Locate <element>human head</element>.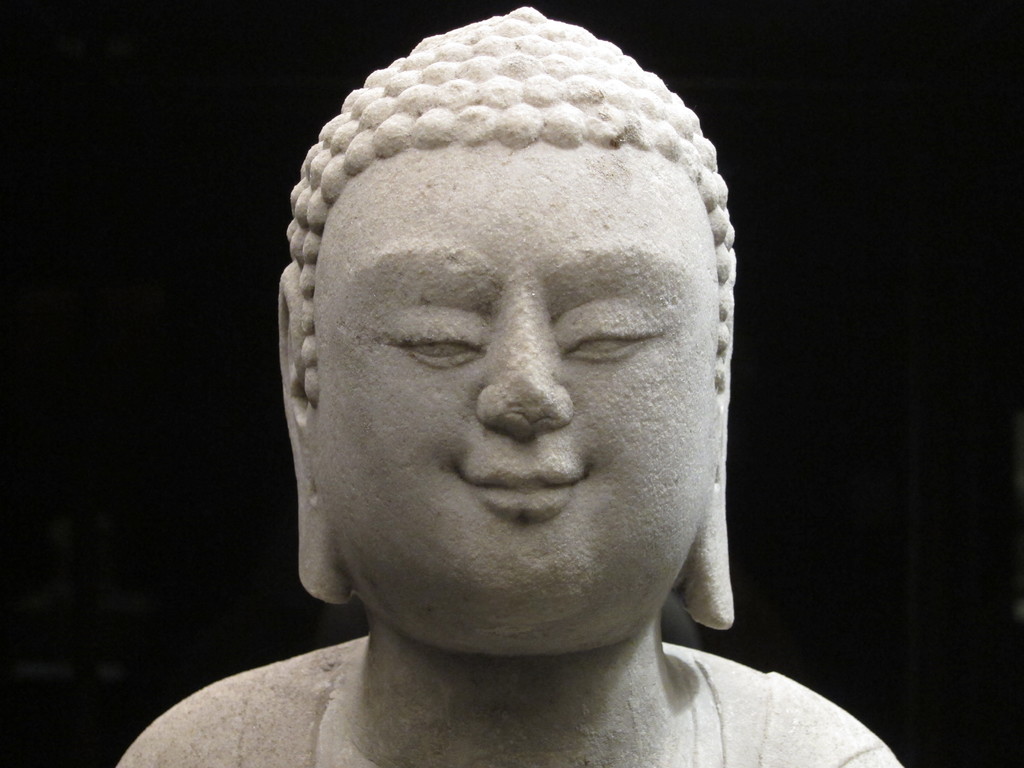
Bounding box: BBox(289, 2, 712, 554).
